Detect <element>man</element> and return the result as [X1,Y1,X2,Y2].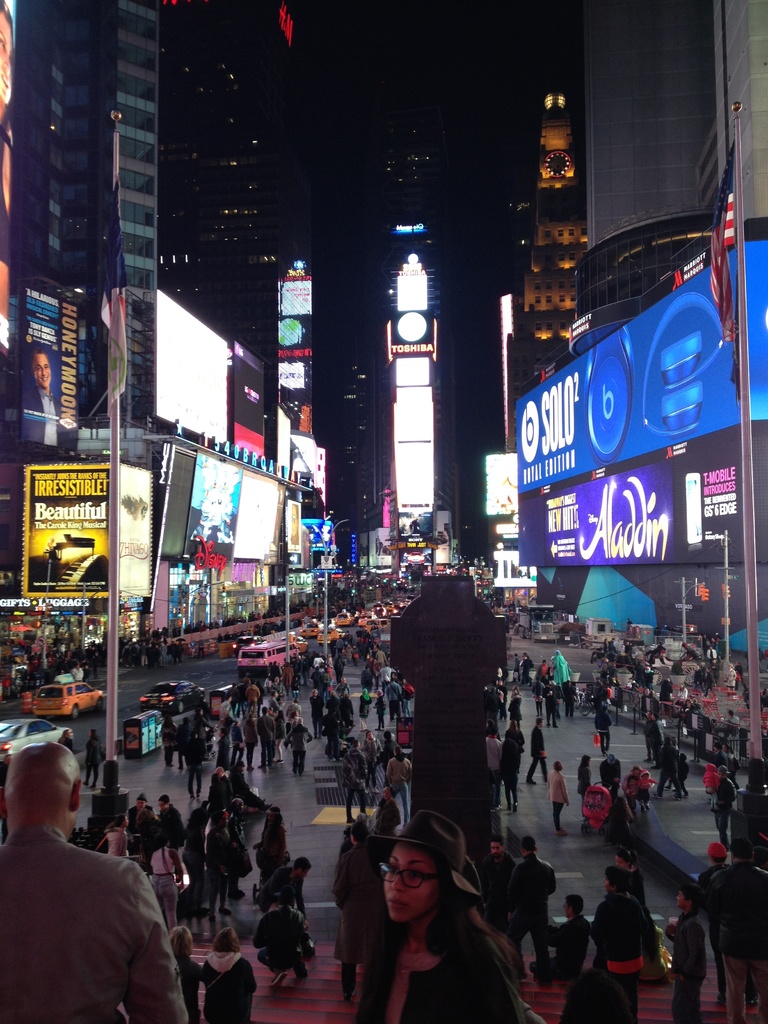
[384,678,401,719].
